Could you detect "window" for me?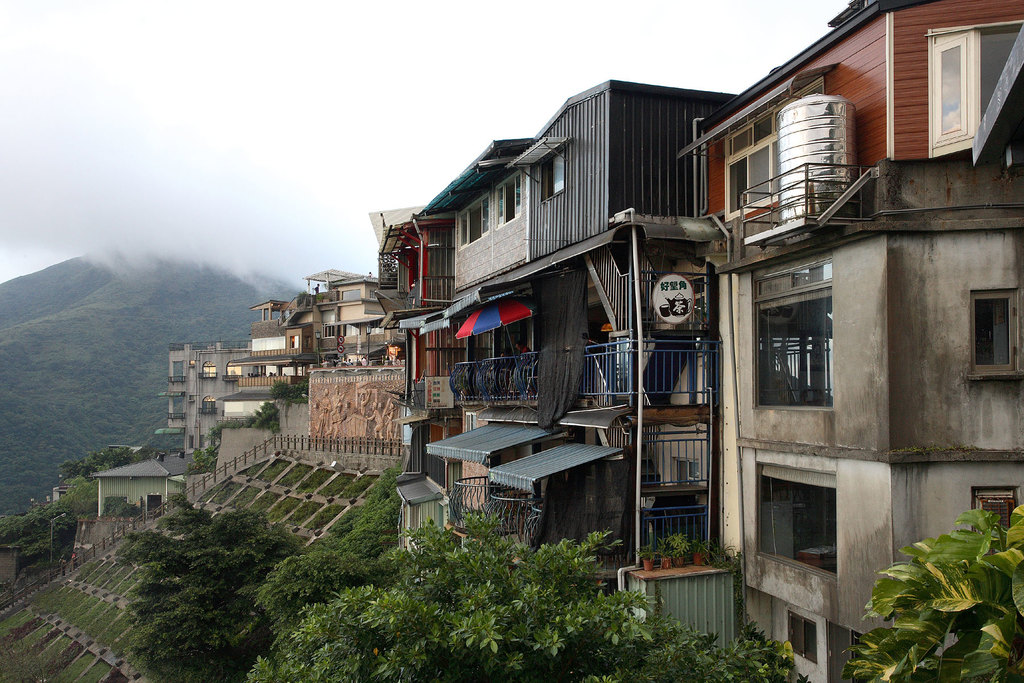
Detection result: pyautogui.locateOnScreen(970, 290, 1019, 374).
